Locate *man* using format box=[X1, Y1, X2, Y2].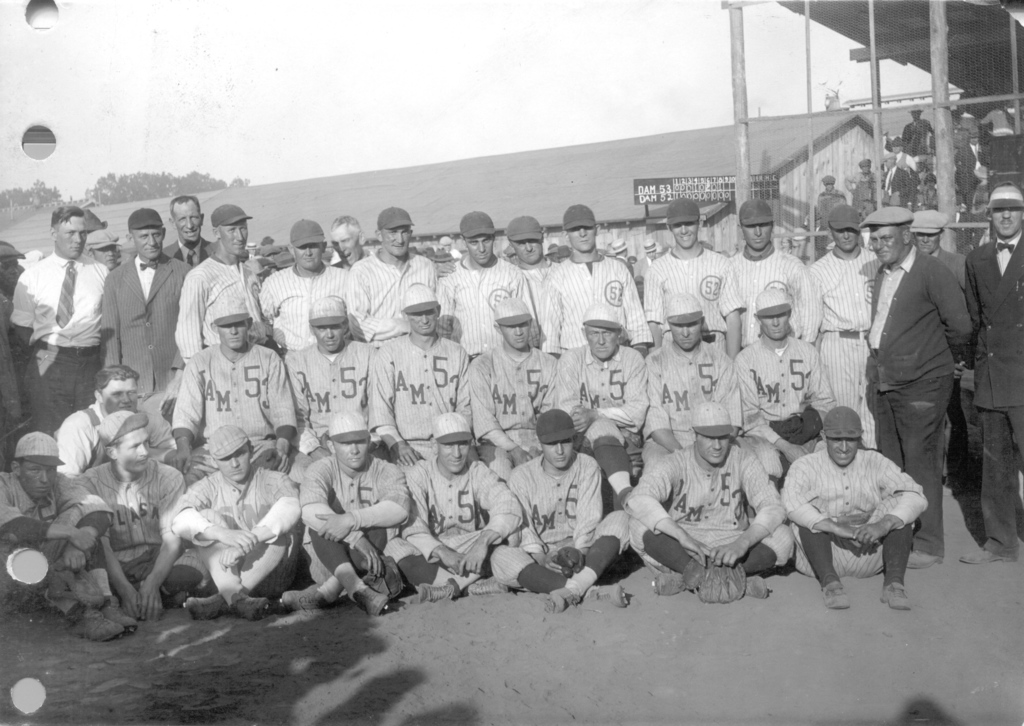
box=[620, 398, 798, 601].
